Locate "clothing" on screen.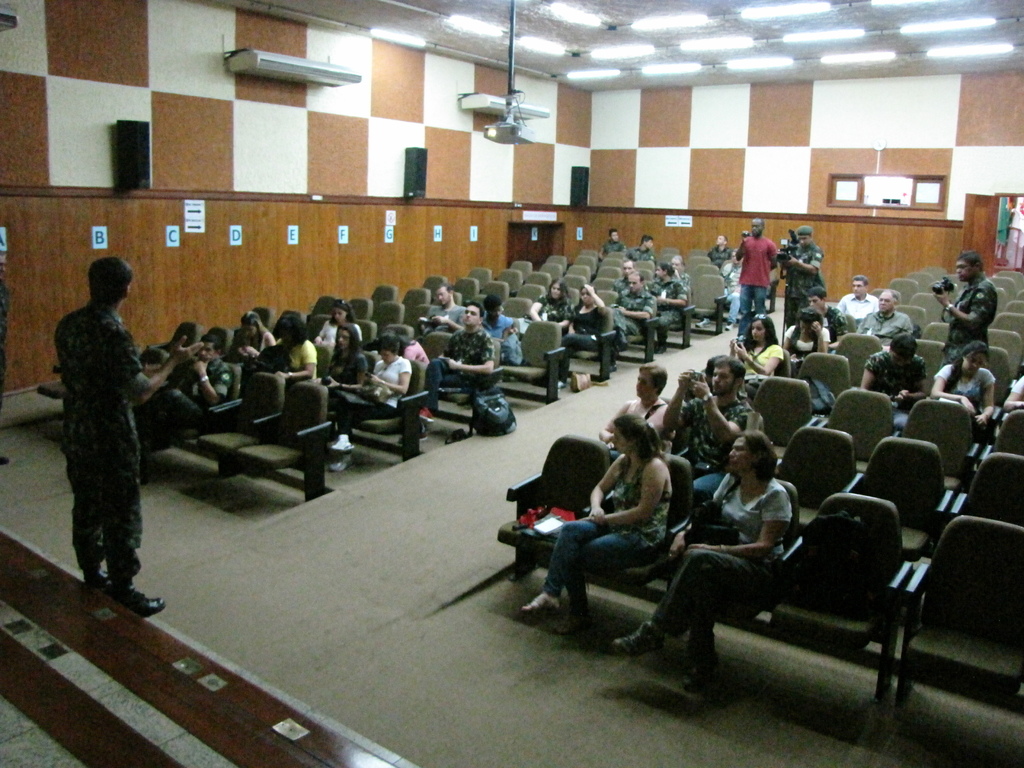
On screen at region(863, 335, 925, 394).
